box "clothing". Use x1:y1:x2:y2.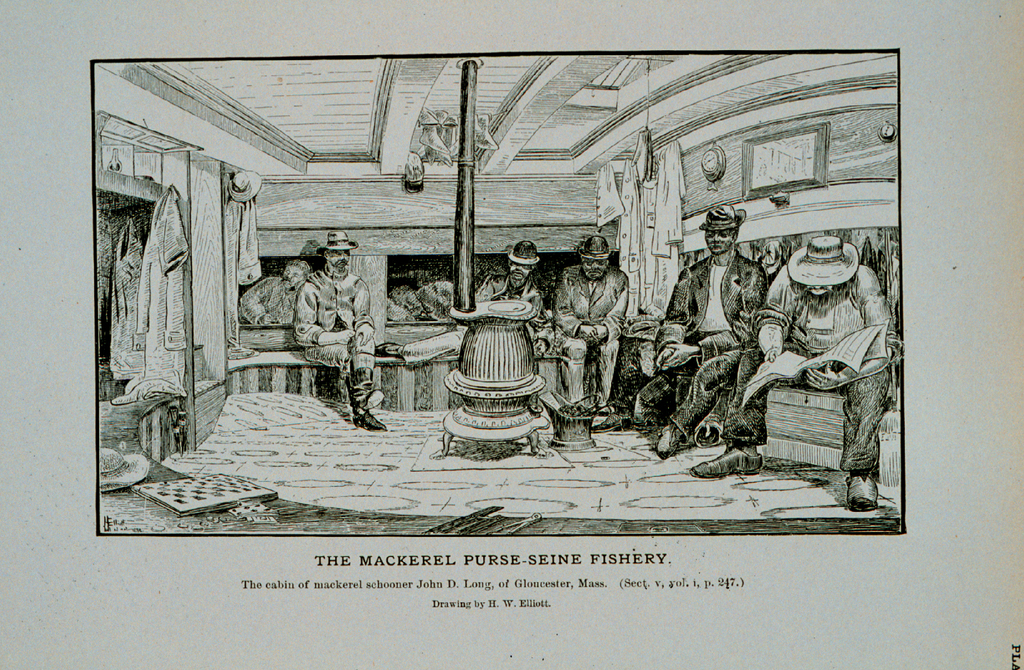
669:253:760:440.
